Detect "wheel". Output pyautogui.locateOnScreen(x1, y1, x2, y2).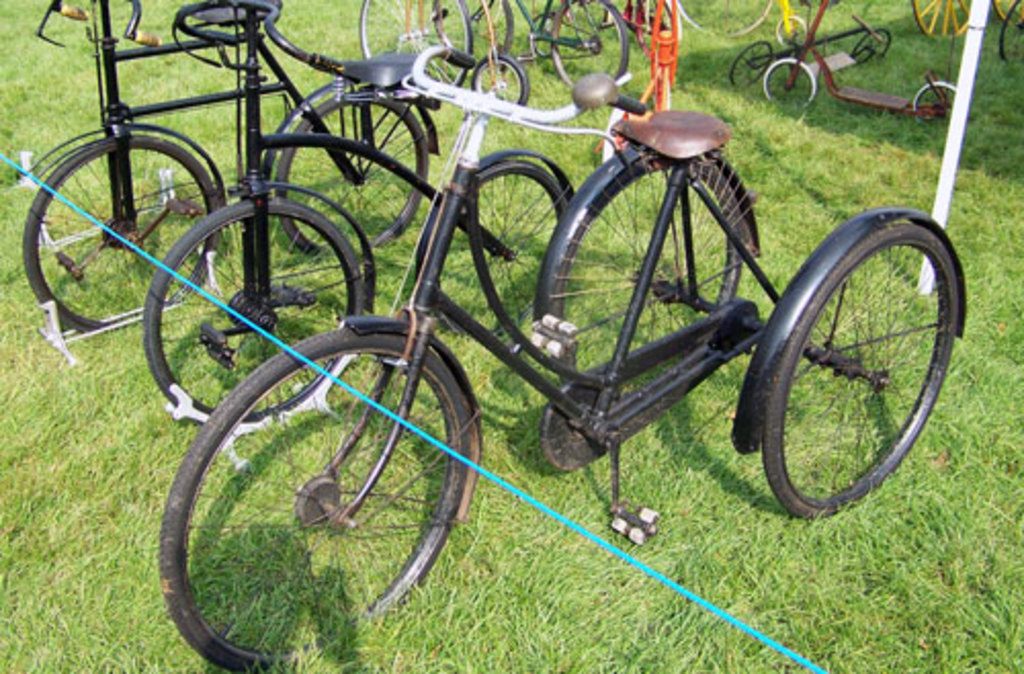
pyautogui.locateOnScreen(412, 148, 567, 356).
